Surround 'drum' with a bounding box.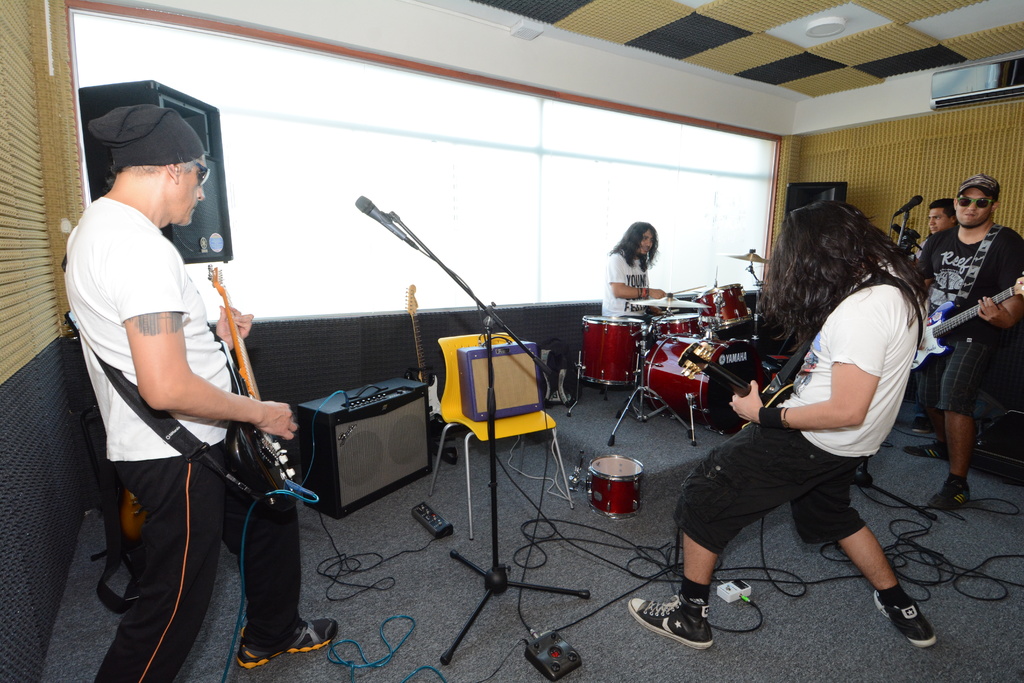
{"x1": 690, "y1": 283, "x2": 757, "y2": 336}.
